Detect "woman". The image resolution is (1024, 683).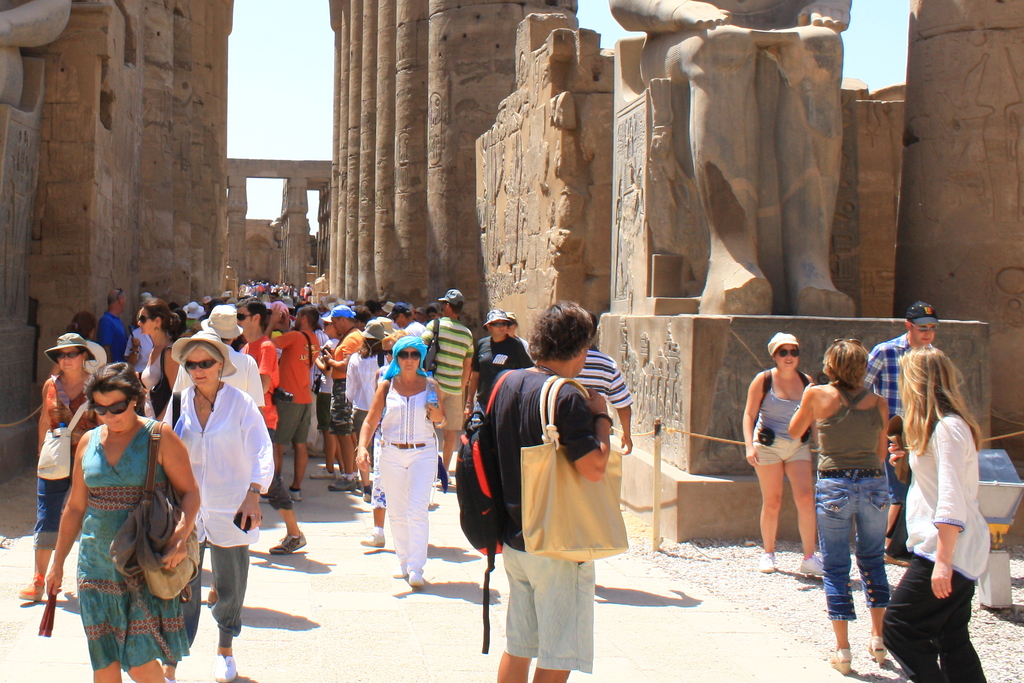
box=[884, 346, 995, 682].
